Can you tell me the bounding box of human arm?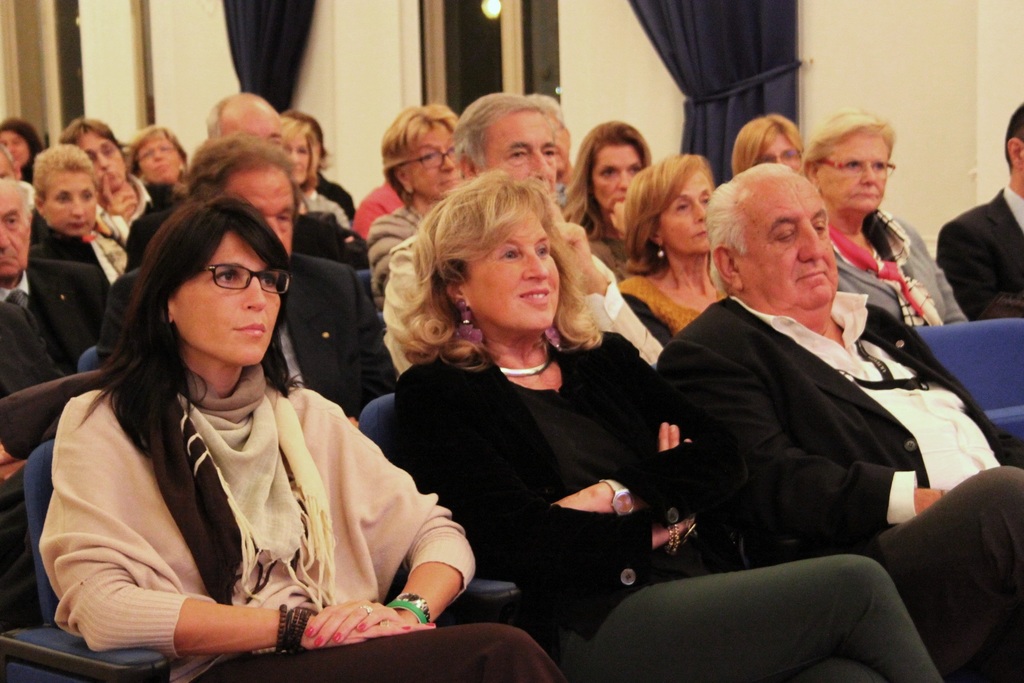
[x1=552, y1=220, x2=666, y2=369].
